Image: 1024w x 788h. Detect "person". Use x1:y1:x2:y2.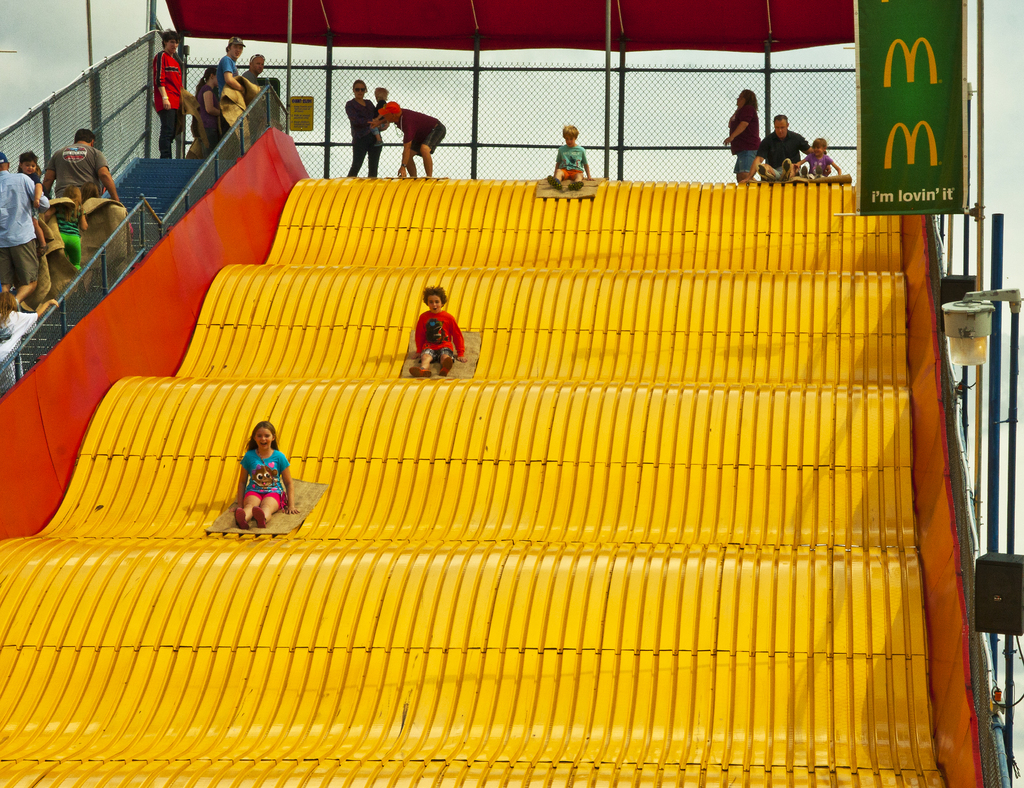
241:53:267:122.
